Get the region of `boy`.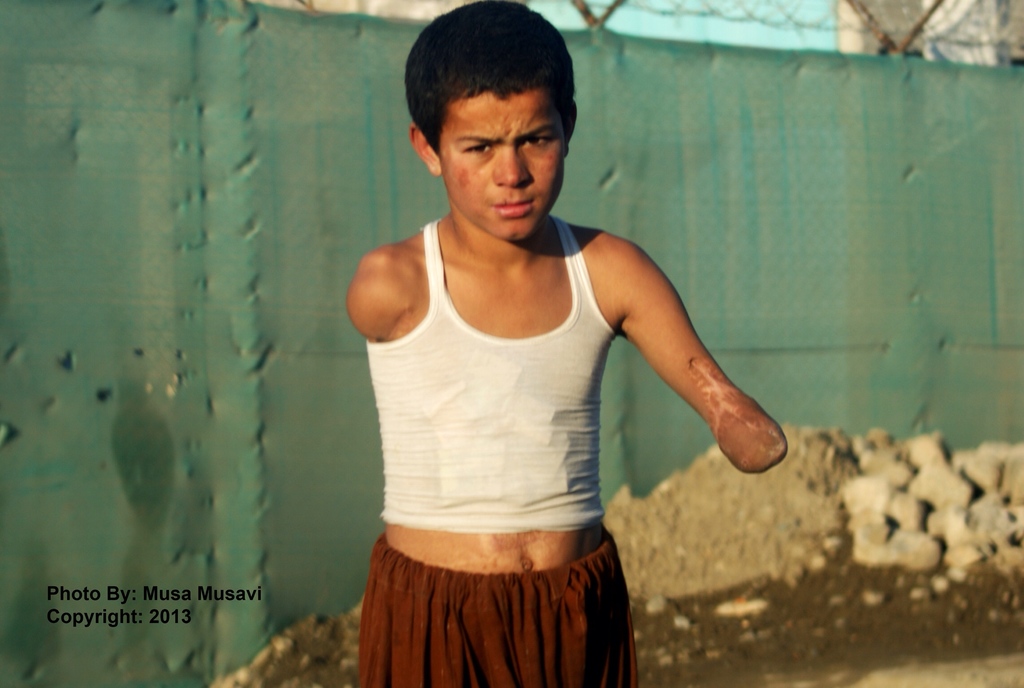
detection(295, 41, 774, 653).
